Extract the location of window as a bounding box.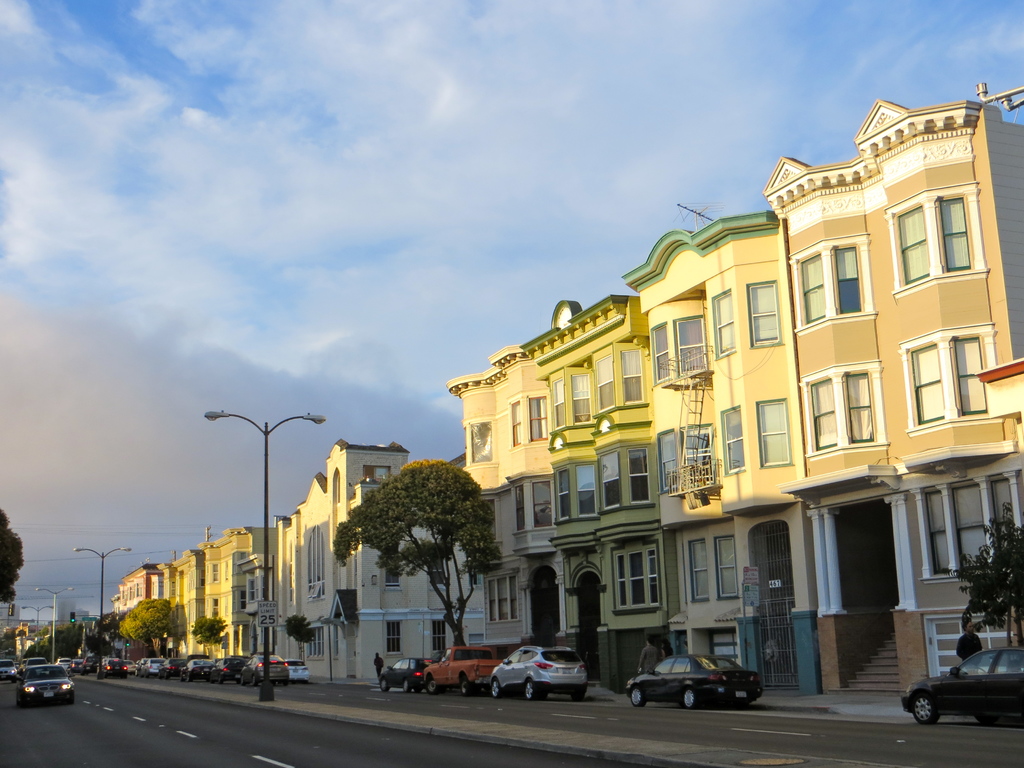
box(895, 195, 975, 284).
